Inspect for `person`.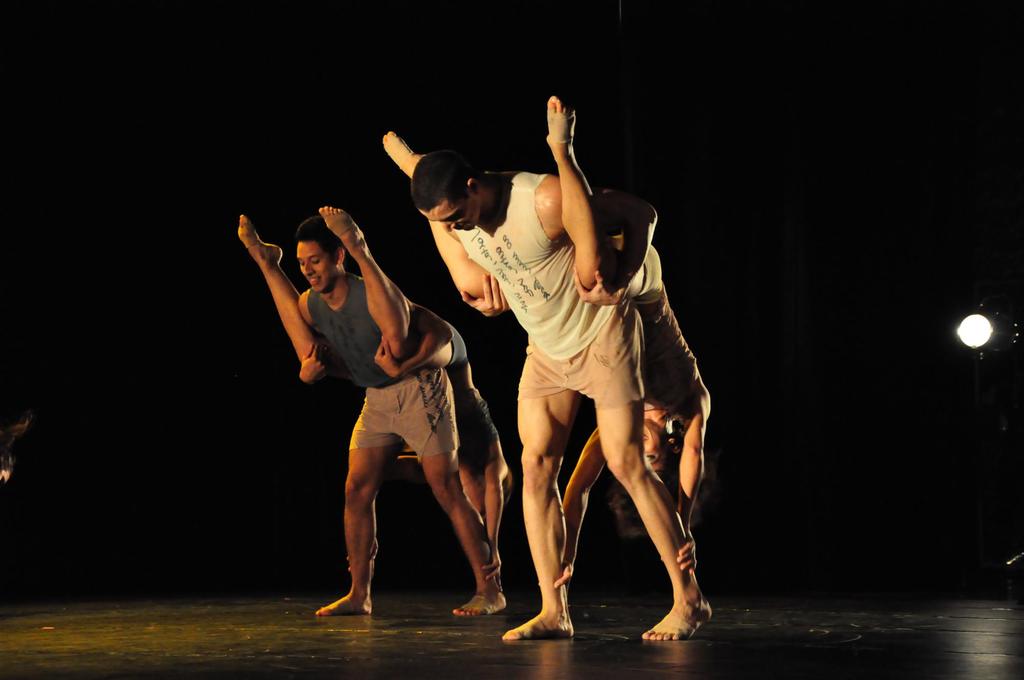
Inspection: box=[294, 216, 505, 621].
